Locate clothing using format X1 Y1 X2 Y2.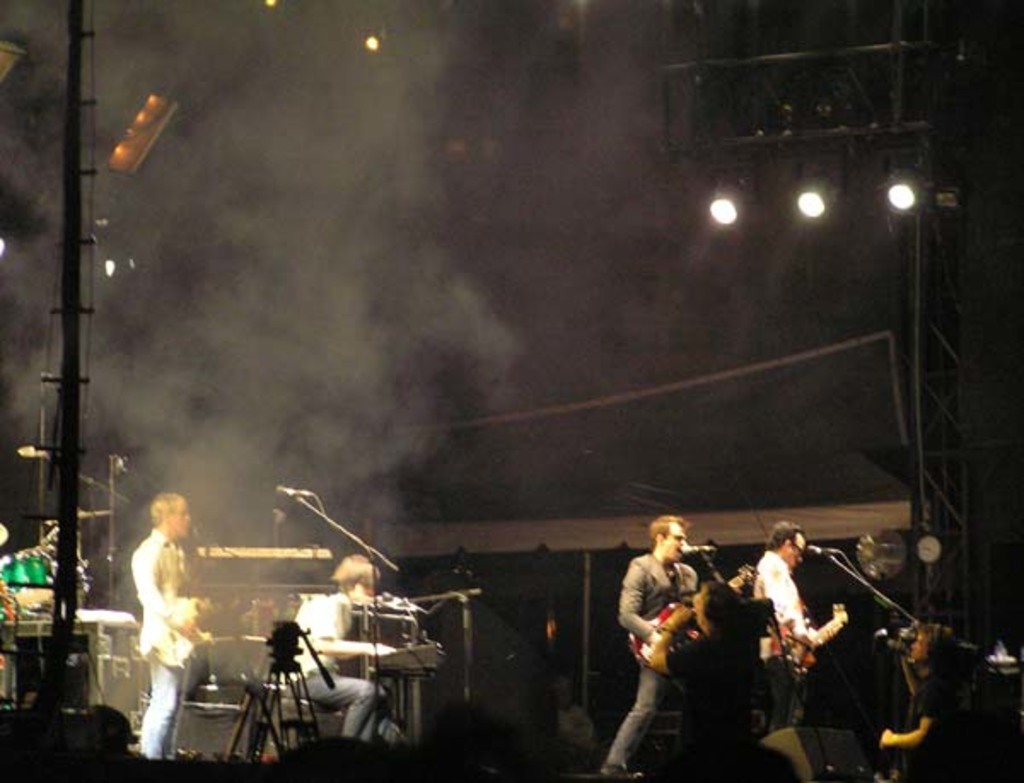
754 551 809 662.
